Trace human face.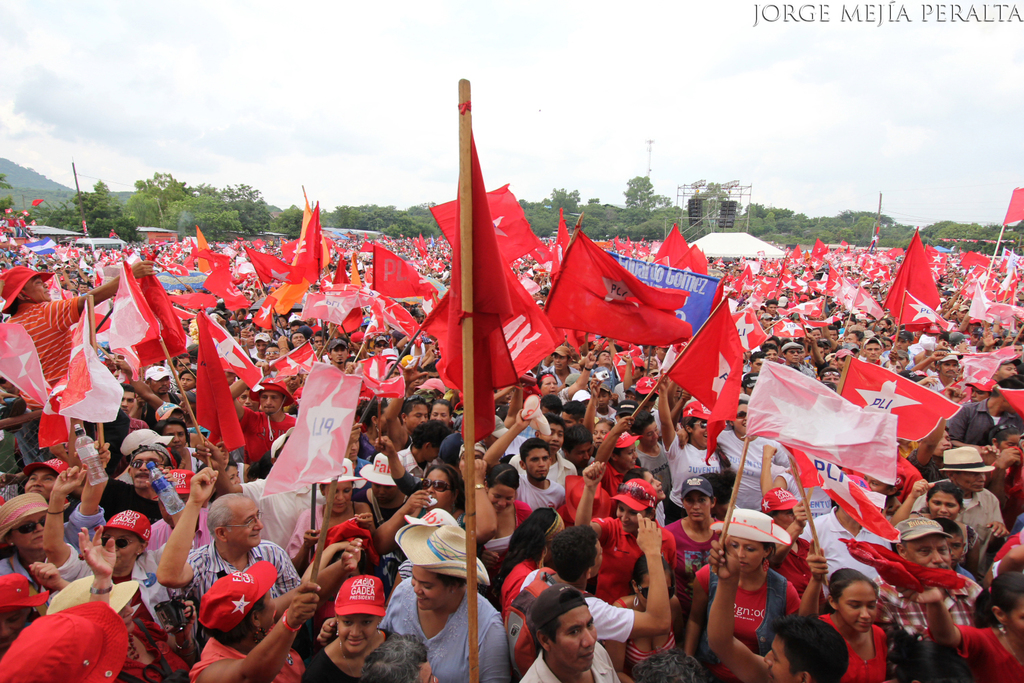
Traced to bbox=[735, 539, 765, 569].
